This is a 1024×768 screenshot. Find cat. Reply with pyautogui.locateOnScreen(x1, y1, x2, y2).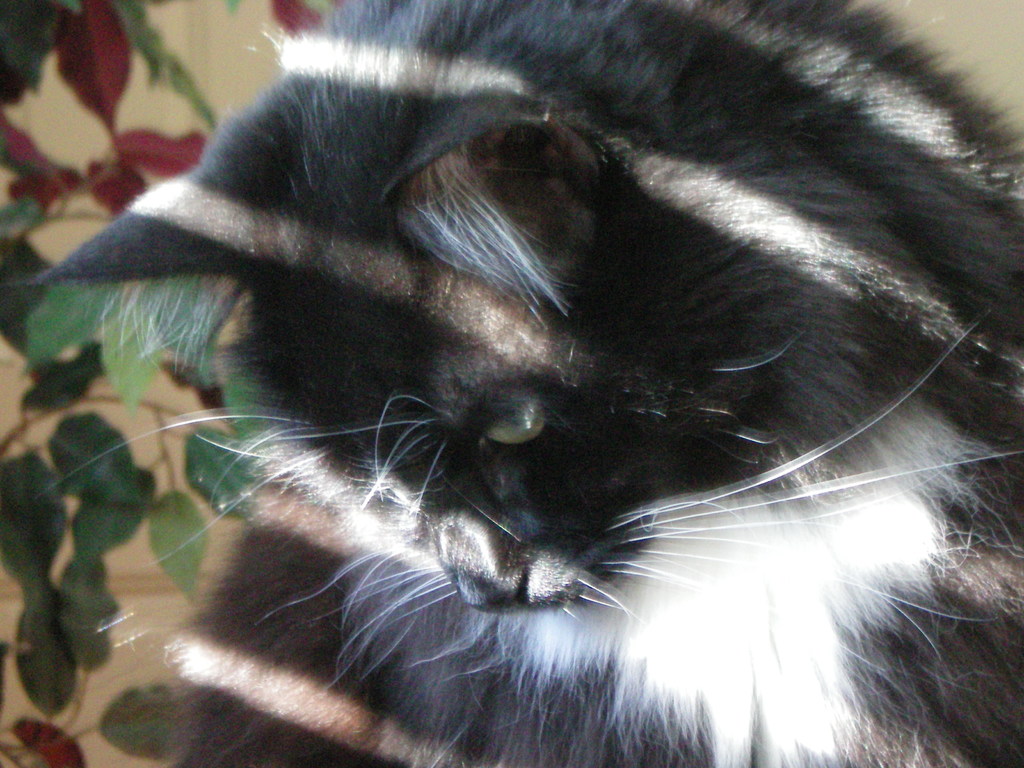
pyautogui.locateOnScreen(9, 0, 1023, 767).
